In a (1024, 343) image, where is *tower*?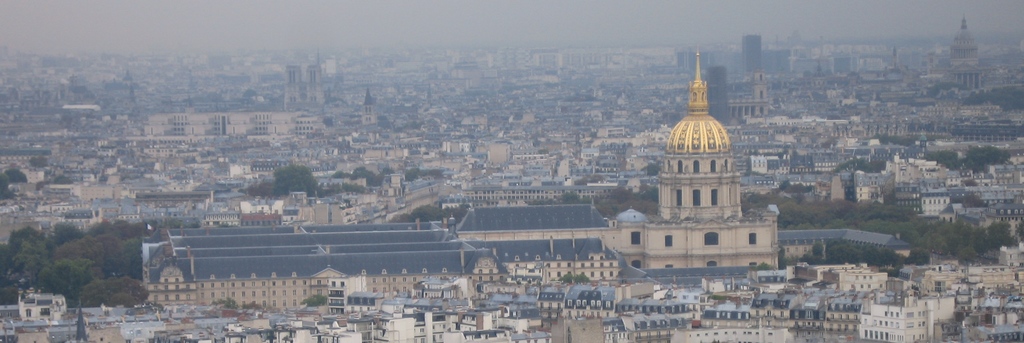
x1=740, y1=33, x2=762, y2=72.
